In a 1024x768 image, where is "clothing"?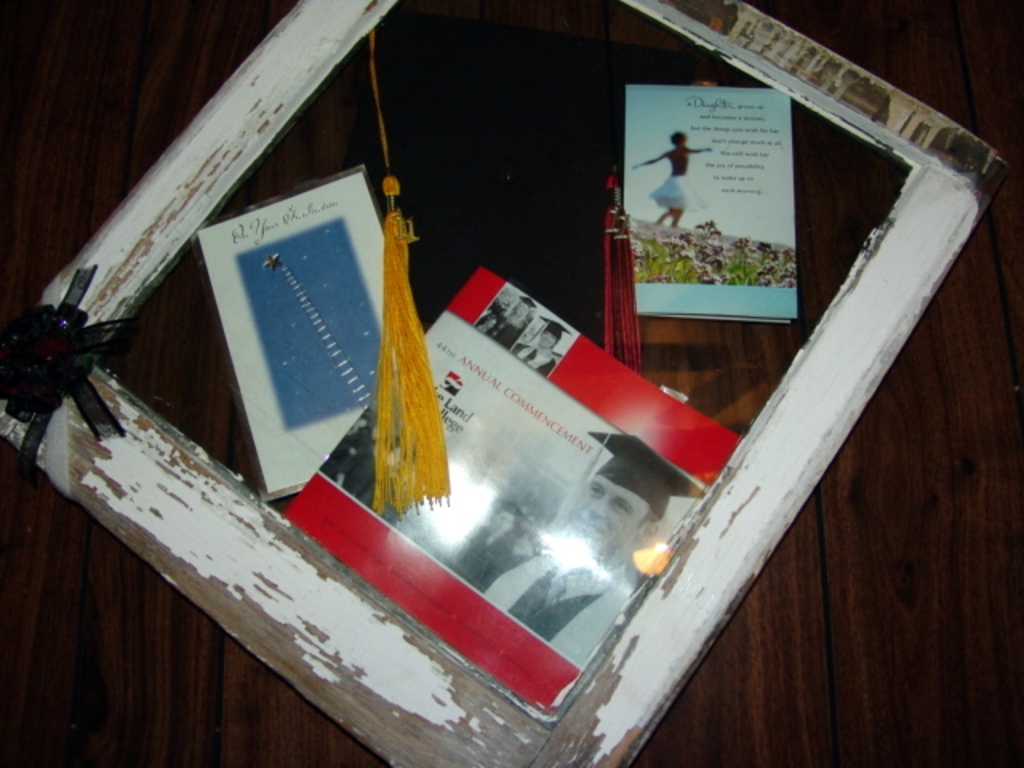
crop(483, 314, 514, 350).
